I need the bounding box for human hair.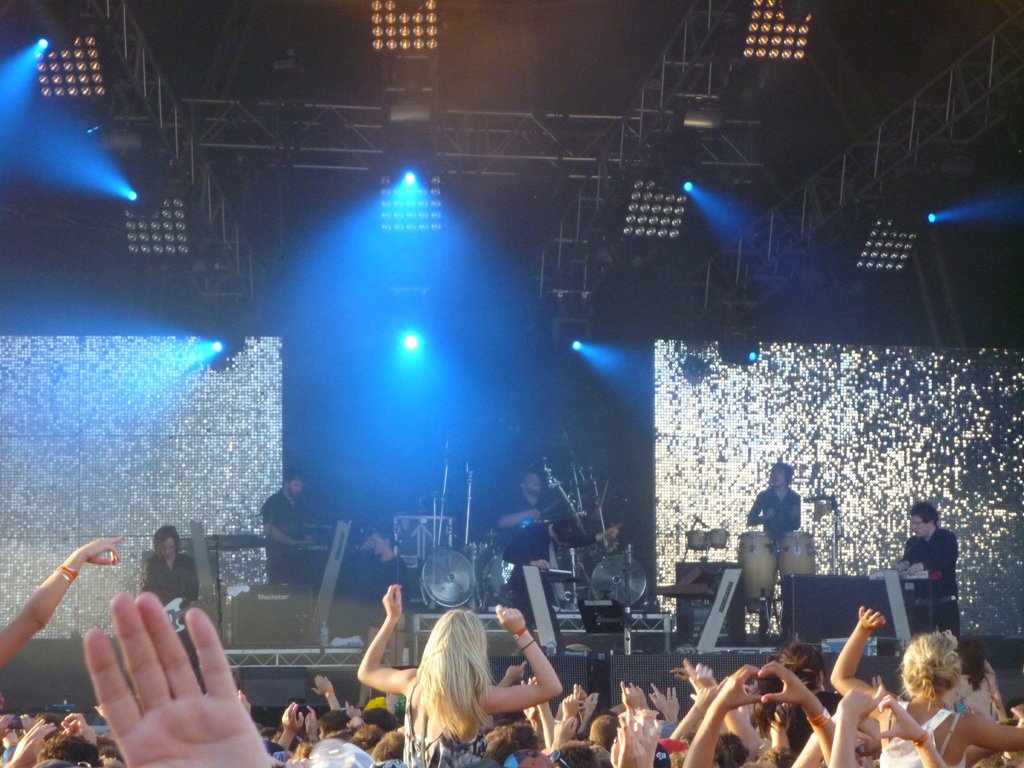
Here it is: pyautogui.locateOnScreen(591, 714, 623, 750).
